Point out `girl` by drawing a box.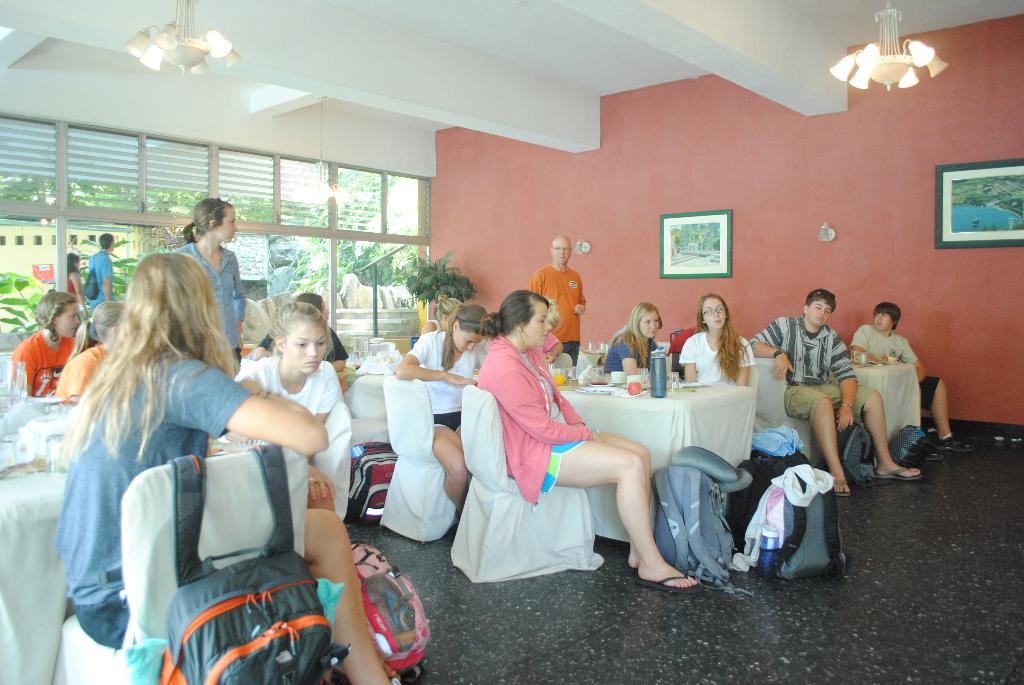
left=396, top=304, right=488, bottom=510.
